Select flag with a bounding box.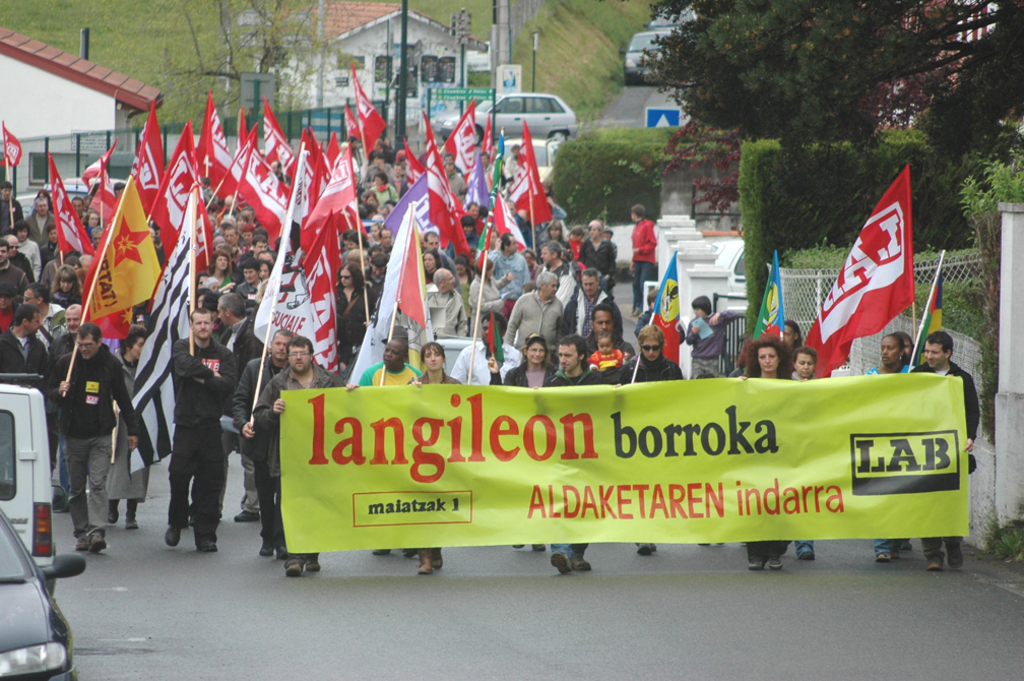
bbox(133, 189, 200, 400).
